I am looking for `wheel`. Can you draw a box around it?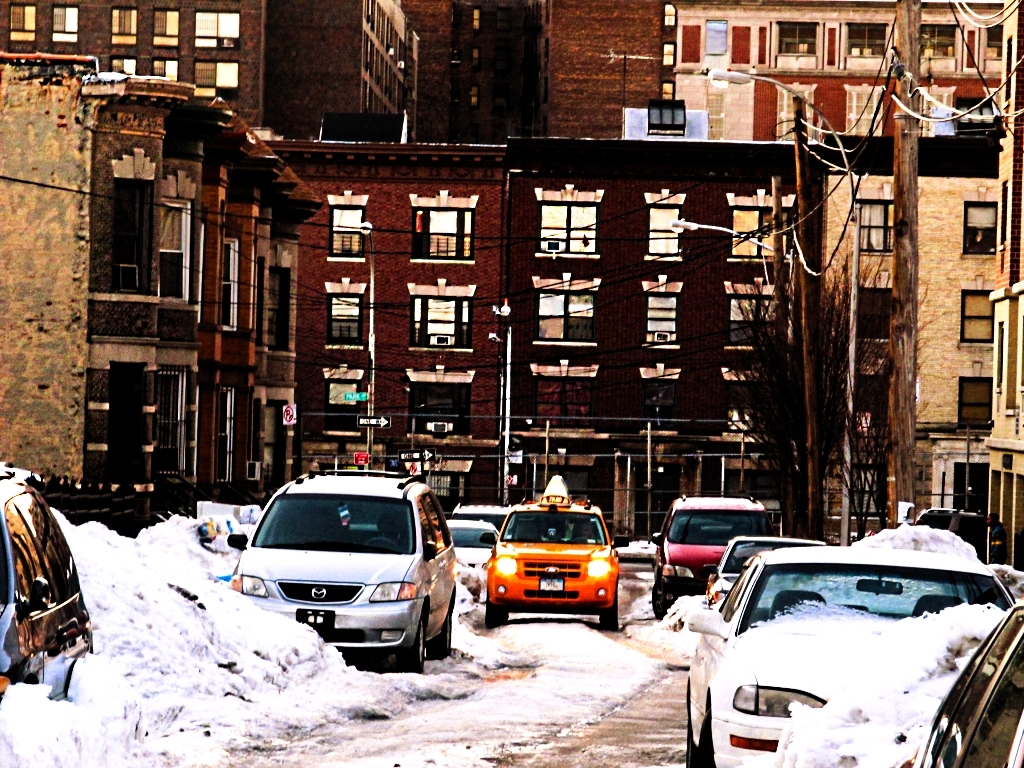
Sure, the bounding box is detection(647, 579, 674, 620).
